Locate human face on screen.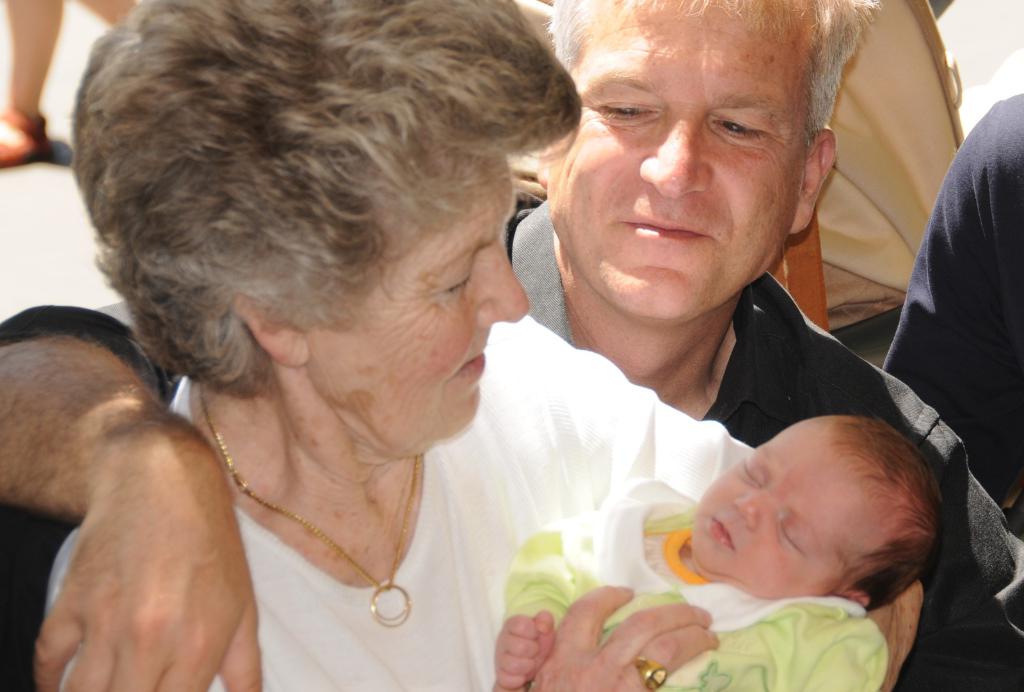
On screen at box=[550, 2, 803, 314].
